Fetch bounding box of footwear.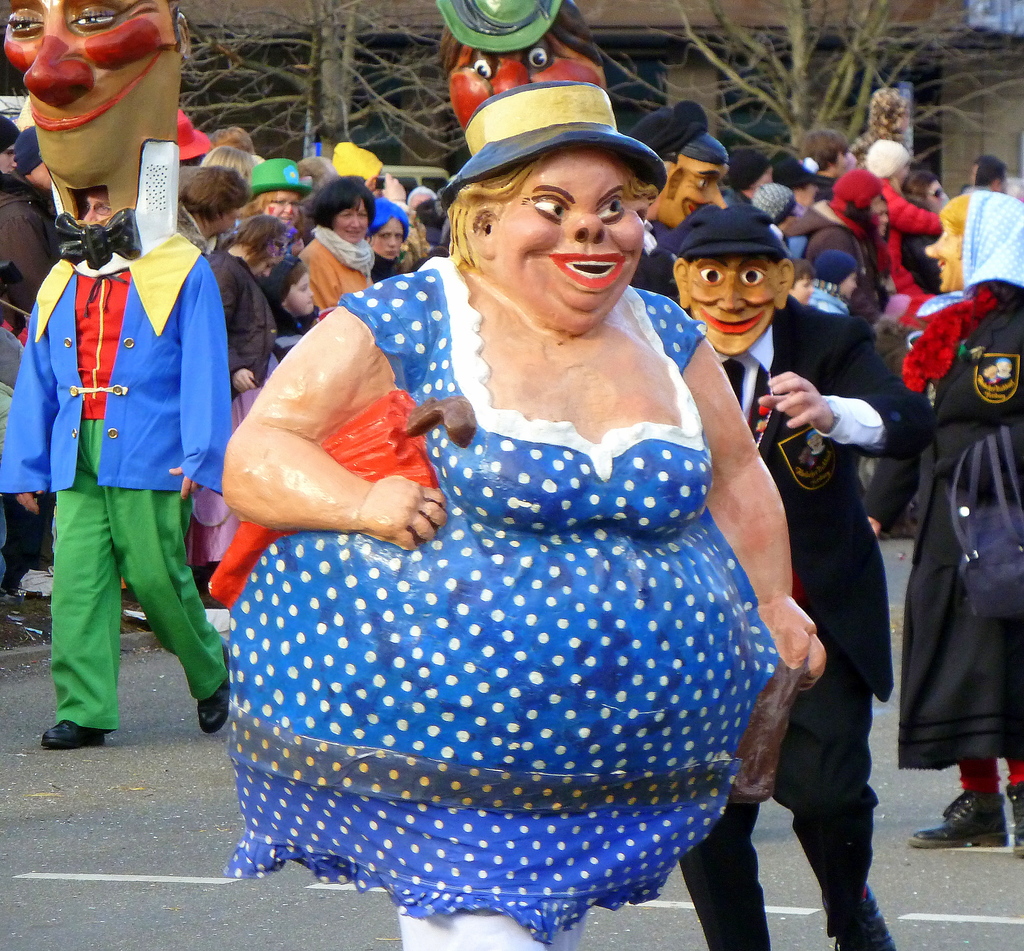
Bbox: 18:570:57:598.
